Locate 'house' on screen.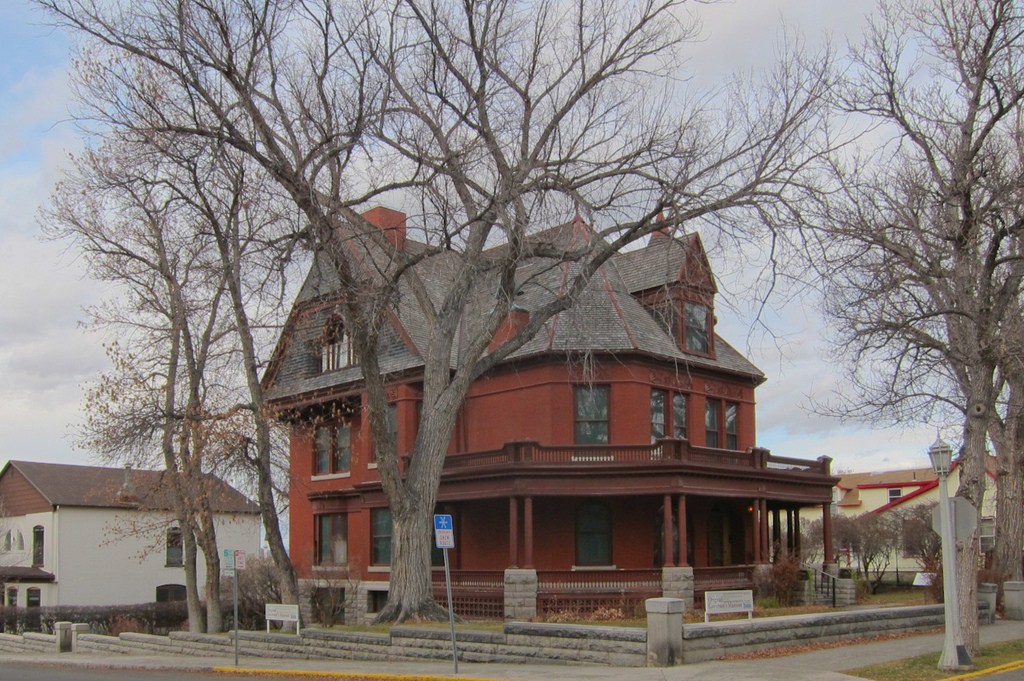
On screen at Rect(4, 566, 58, 613).
